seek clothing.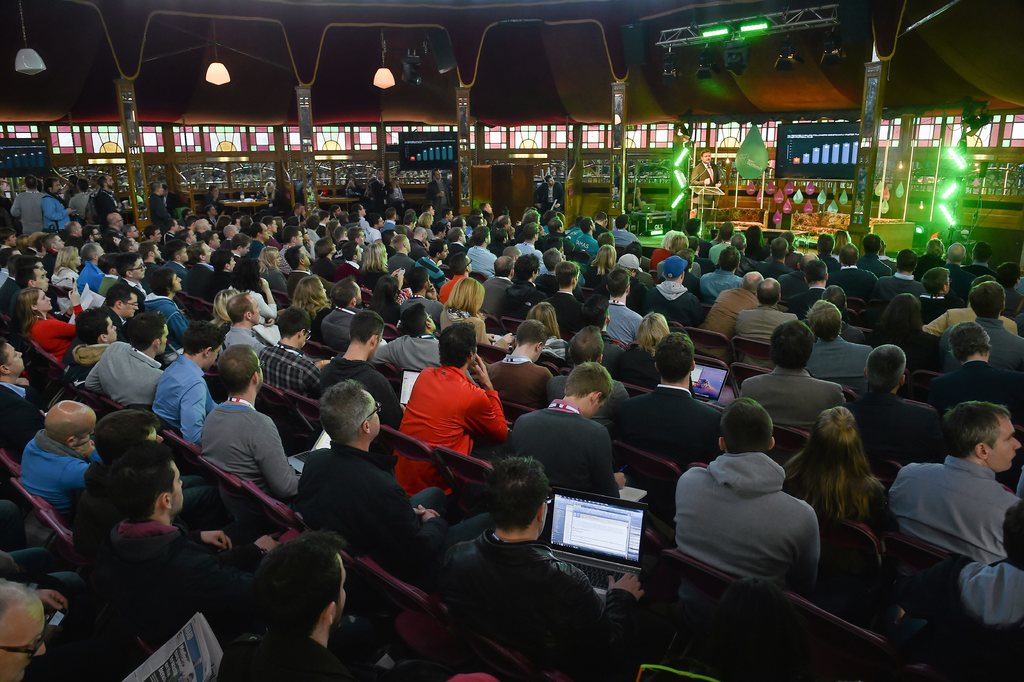
bbox=(213, 262, 236, 301).
